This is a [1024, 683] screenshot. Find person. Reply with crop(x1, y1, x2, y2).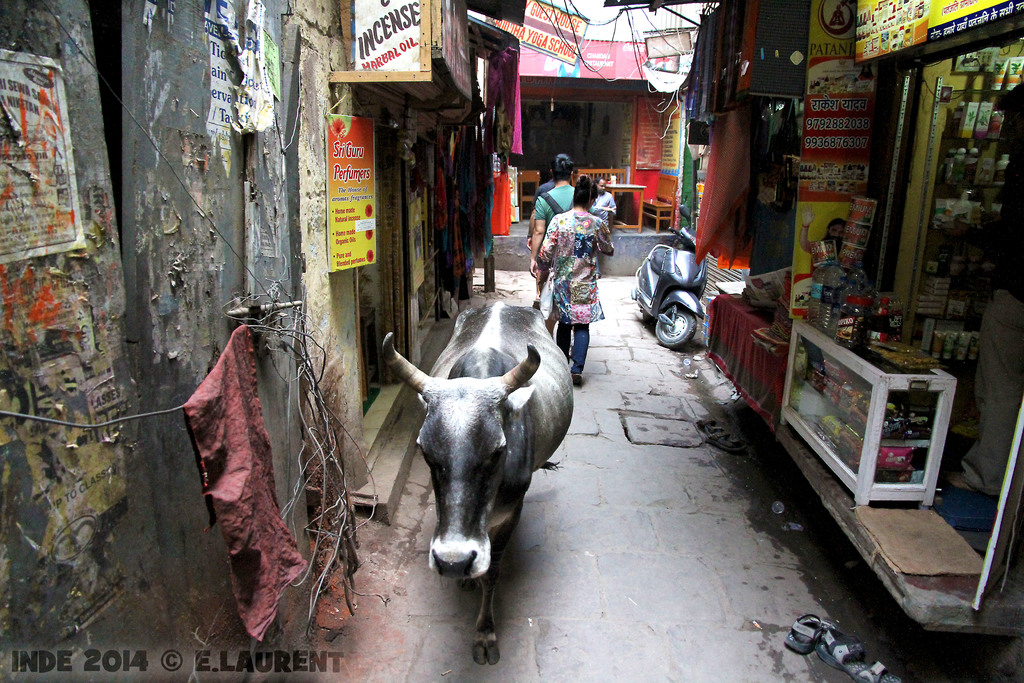
crop(942, 85, 1023, 499).
